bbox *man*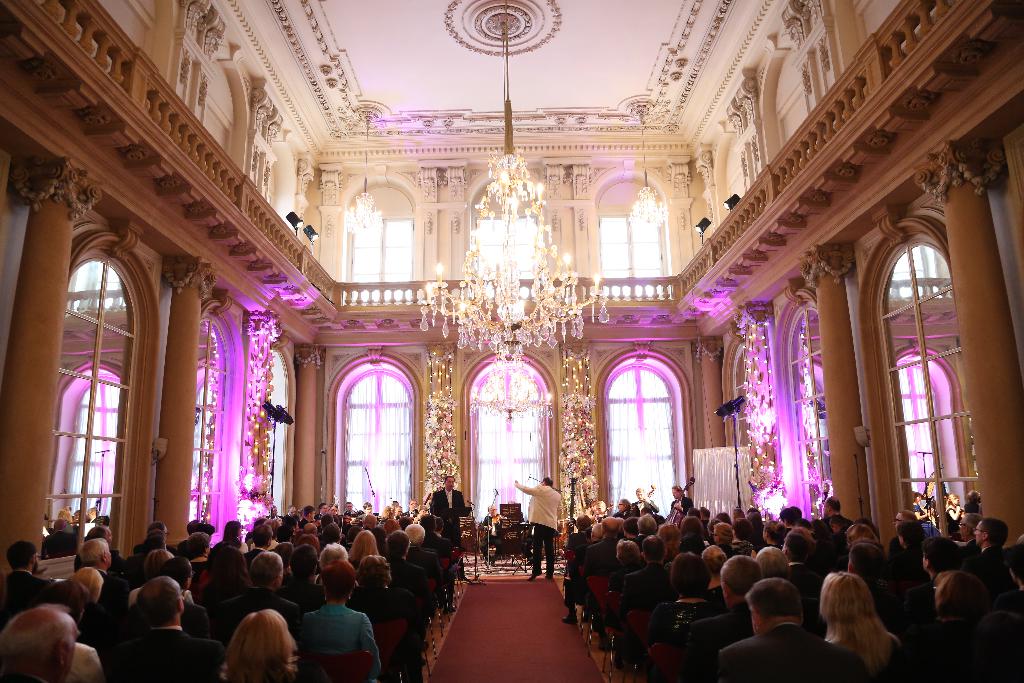
{"left": 752, "top": 545, "right": 792, "bottom": 585}
